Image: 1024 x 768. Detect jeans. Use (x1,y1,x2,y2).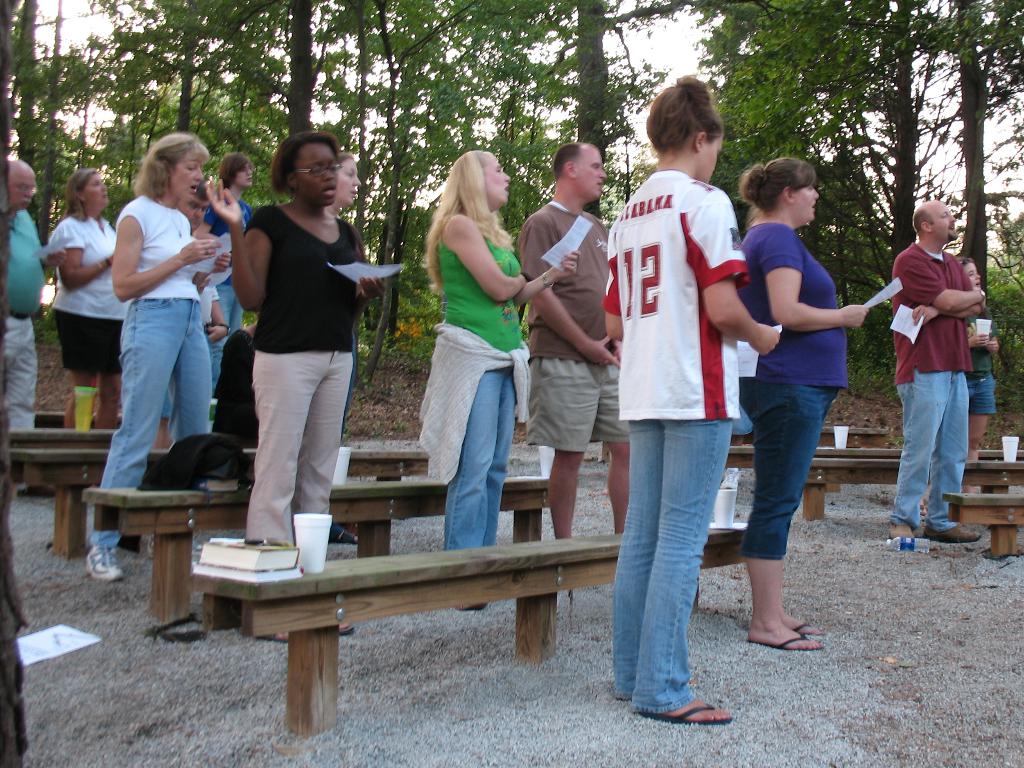
(892,371,976,531).
